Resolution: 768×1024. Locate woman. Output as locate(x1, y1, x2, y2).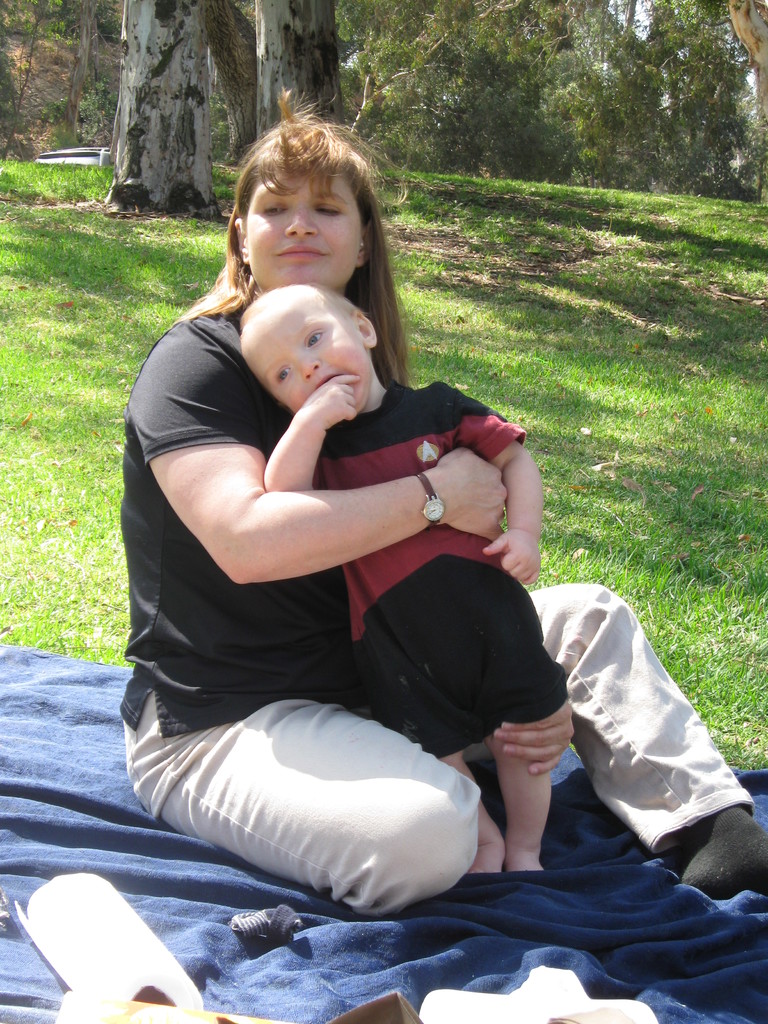
locate(115, 91, 767, 925).
